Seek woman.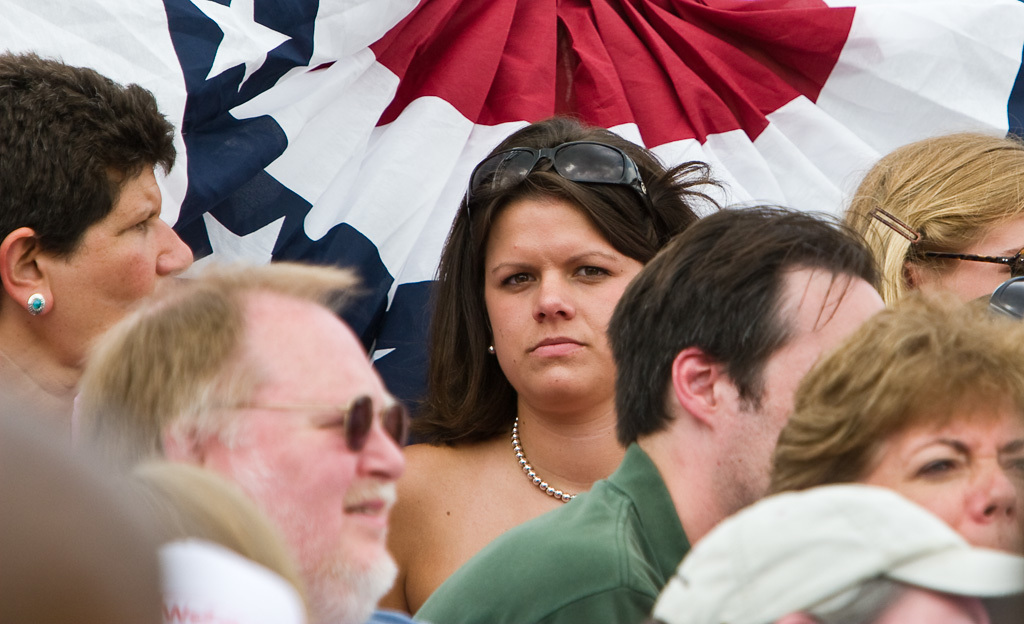
{"x1": 765, "y1": 283, "x2": 1023, "y2": 623}.
